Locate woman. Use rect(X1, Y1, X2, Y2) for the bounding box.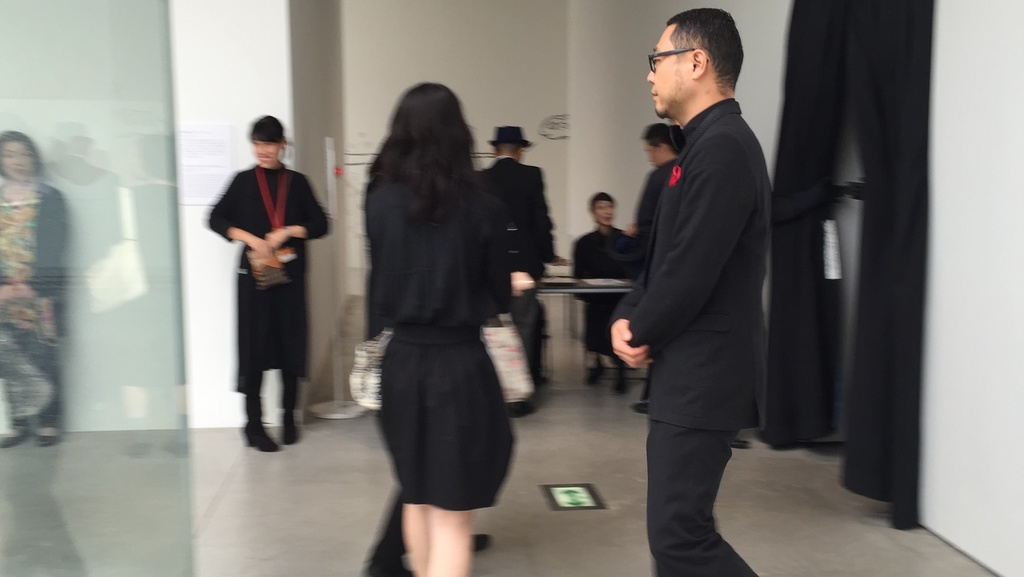
rect(356, 71, 543, 546).
